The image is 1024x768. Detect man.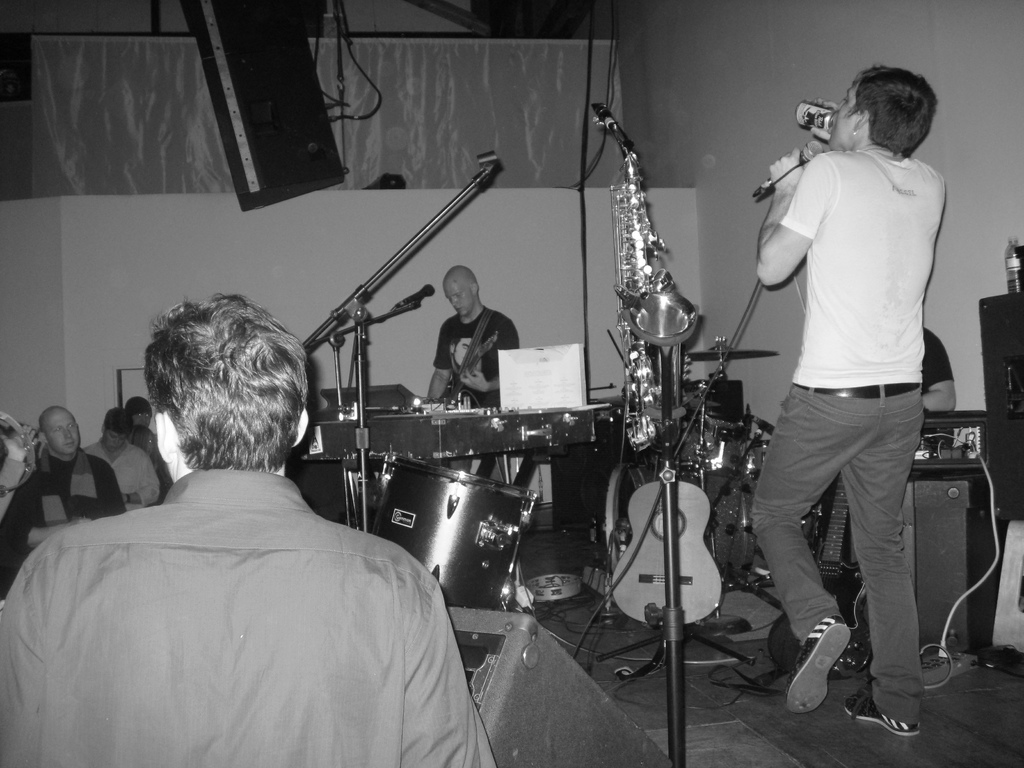
Detection: (427, 268, 516, 405).
